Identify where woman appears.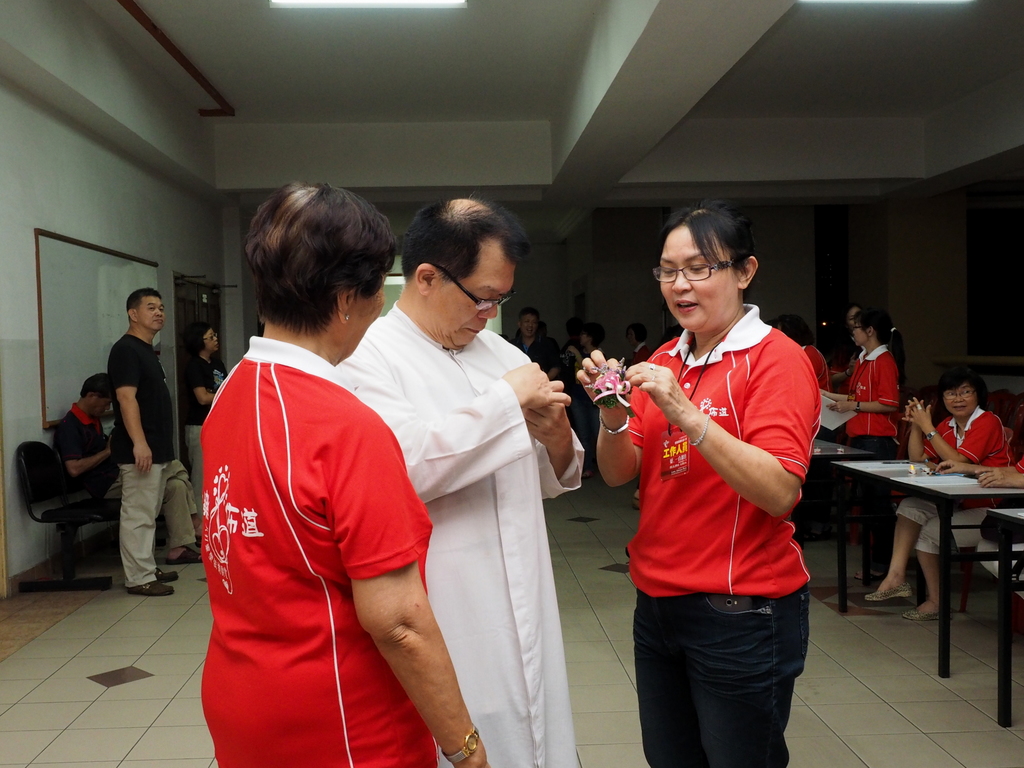
Appears at box=[856, 367, 1014, 621].
